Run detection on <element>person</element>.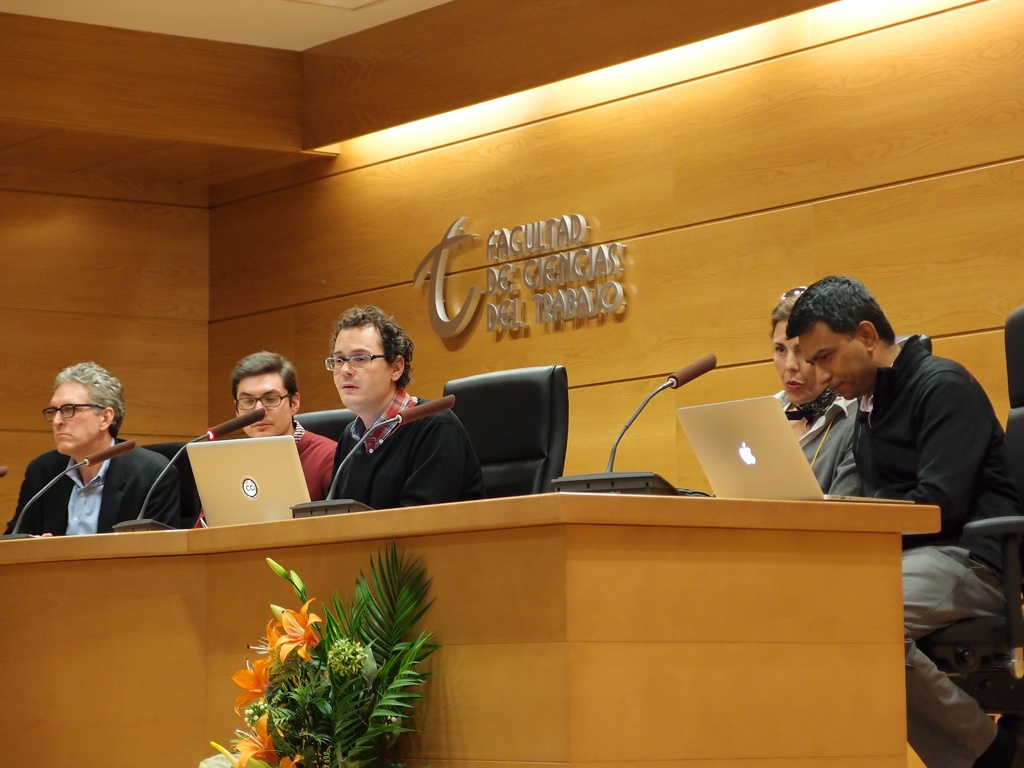
Result: 785/274/1023/767.
